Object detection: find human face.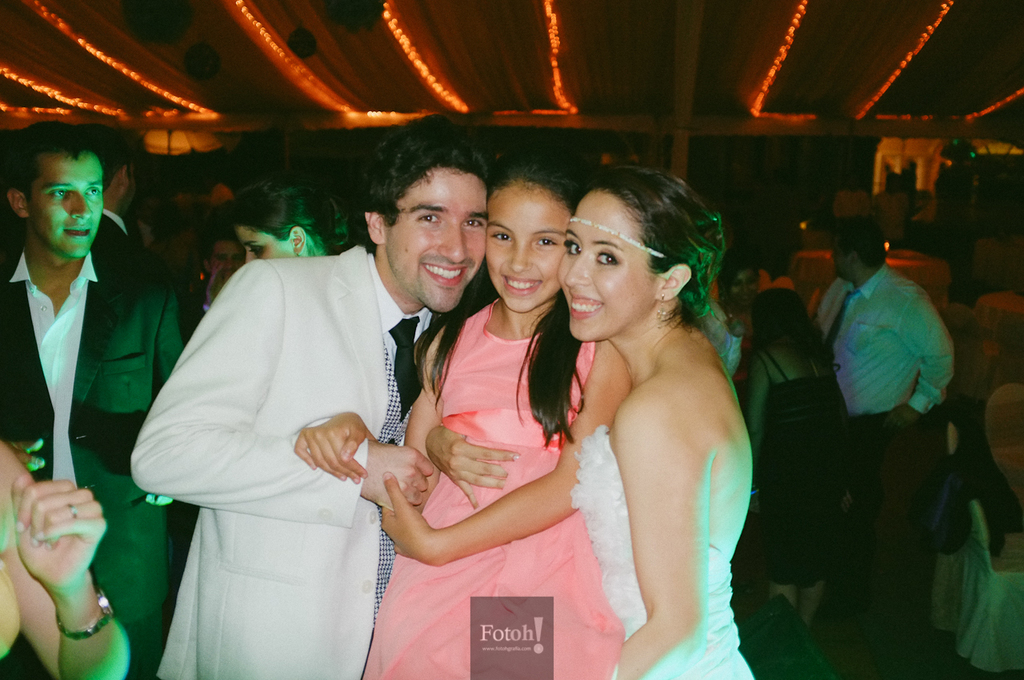
rect(558, 183, 668, 346).
